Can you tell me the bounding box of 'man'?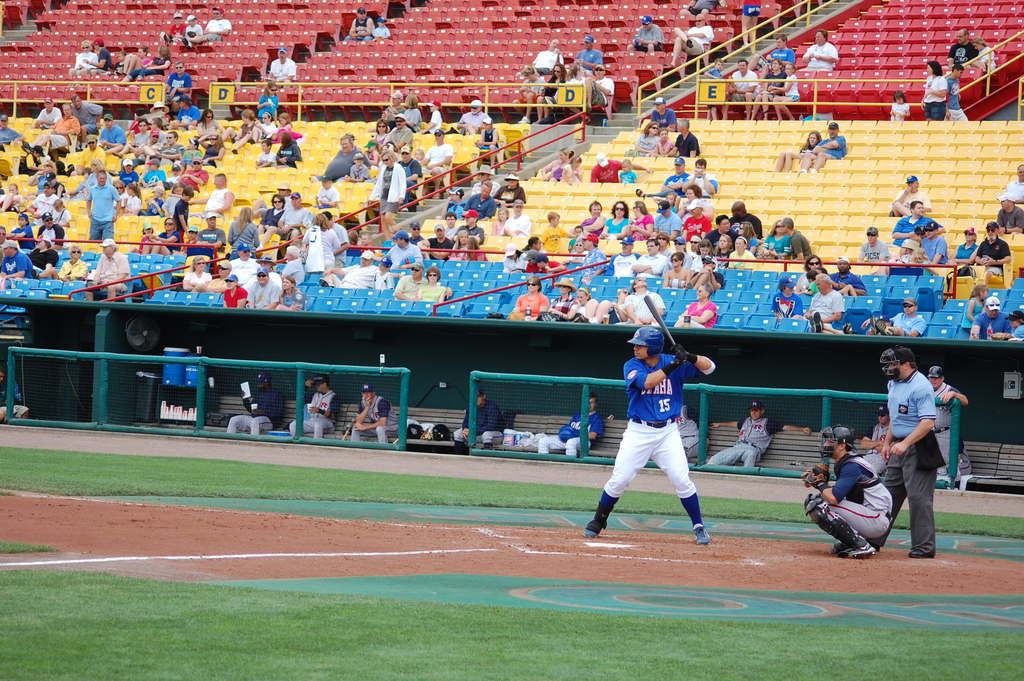
x1=628 y1=239 x2=670 y2=281.
